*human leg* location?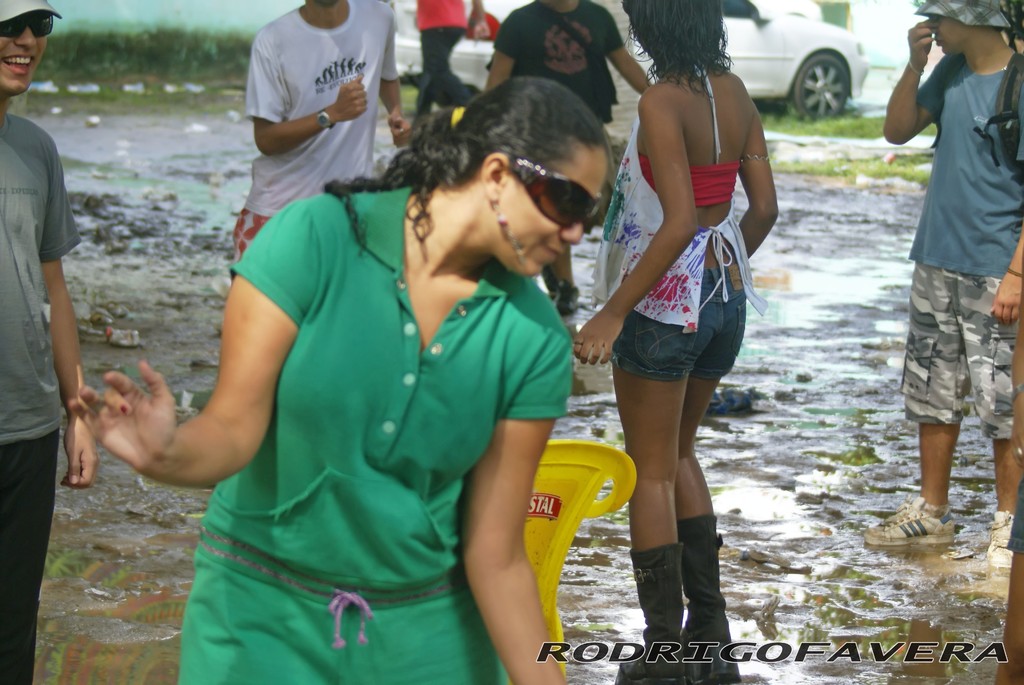
x1=612, y1=266, x2=699, y2=684
